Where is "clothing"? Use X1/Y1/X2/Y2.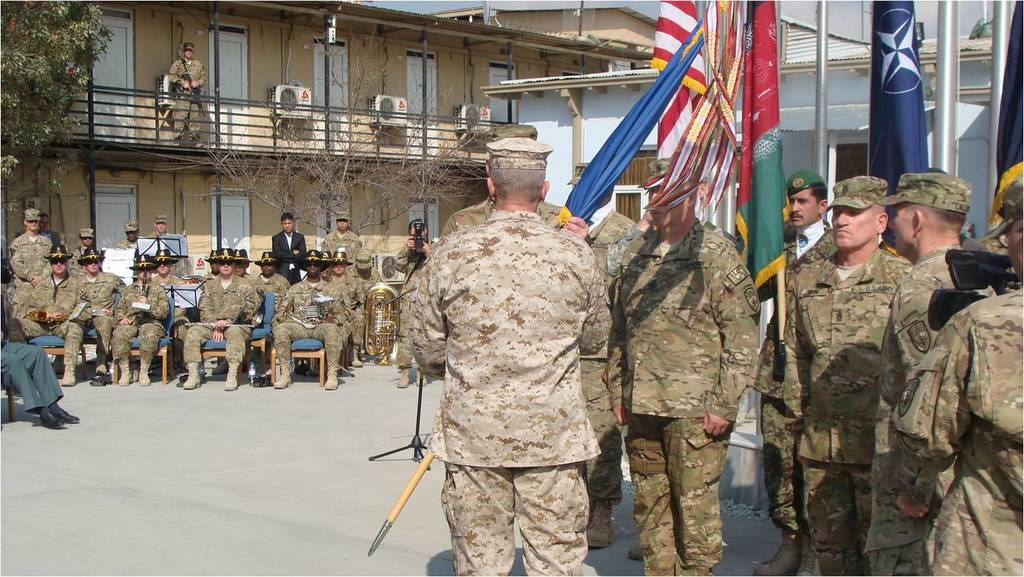
182/282/256/353.
